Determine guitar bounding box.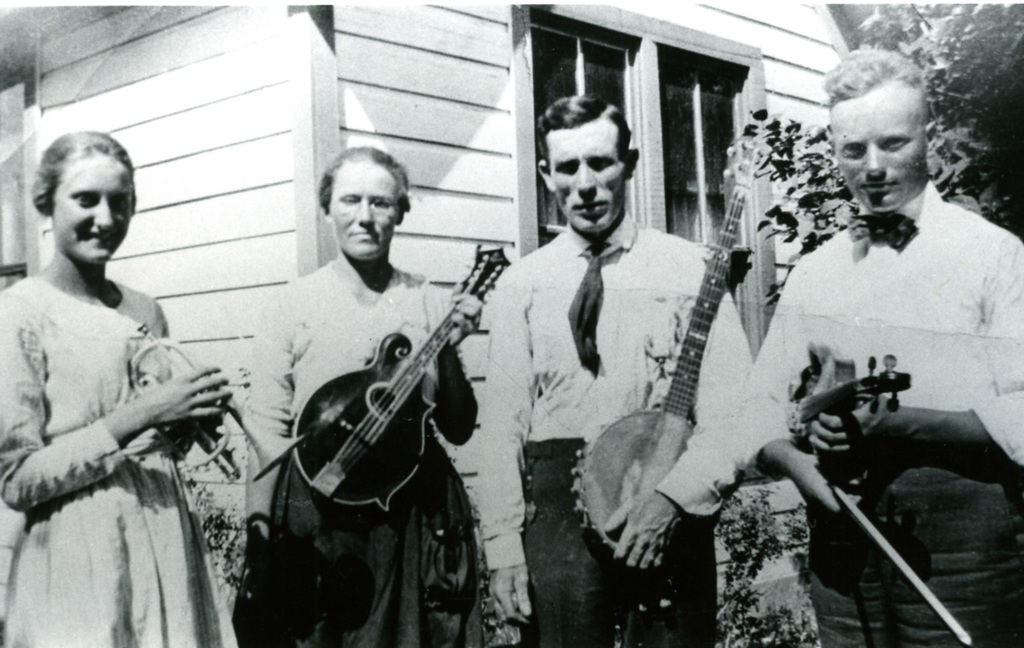
Determined: select_region(558, 127, 757, 570).
